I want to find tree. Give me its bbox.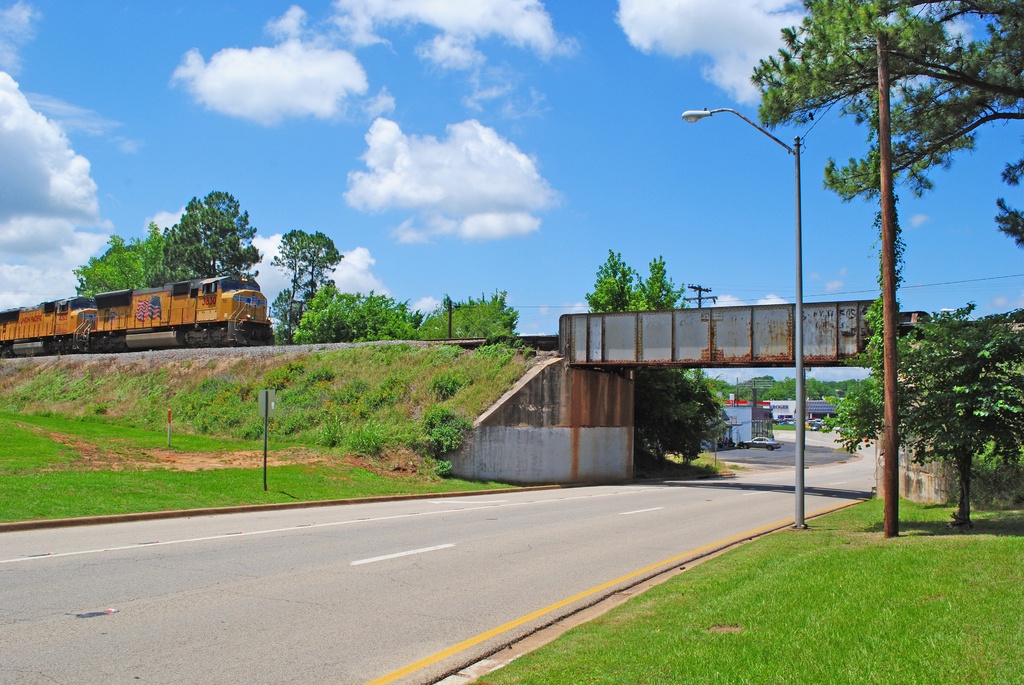
[750,0,1023,248].
